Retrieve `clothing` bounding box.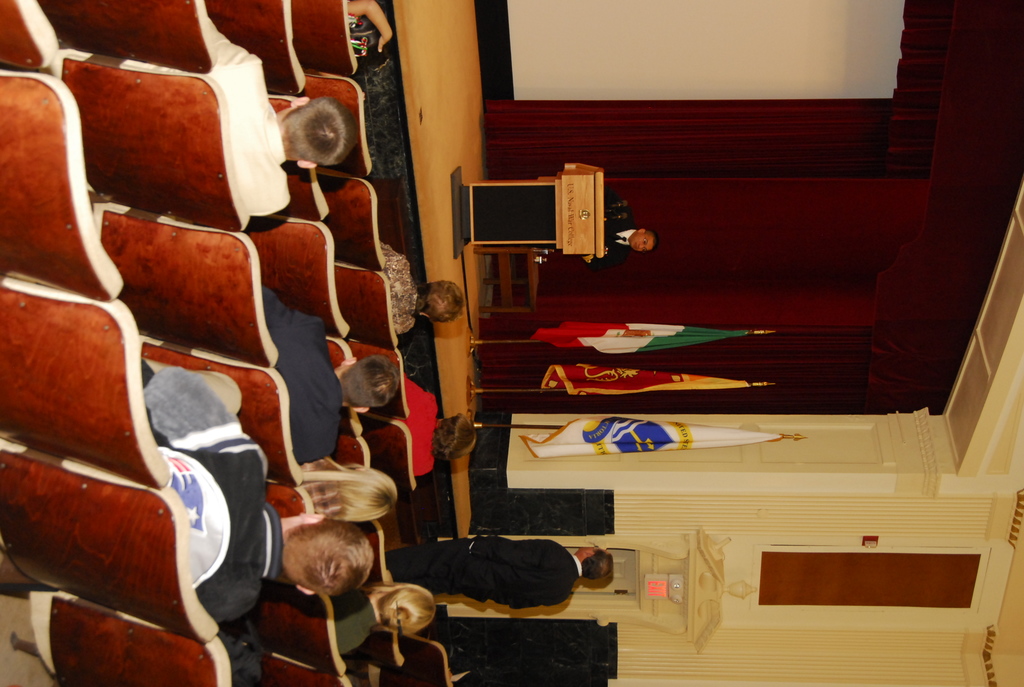
Bounding box: [x1=394, y1=374, x2=438, y2=474].
